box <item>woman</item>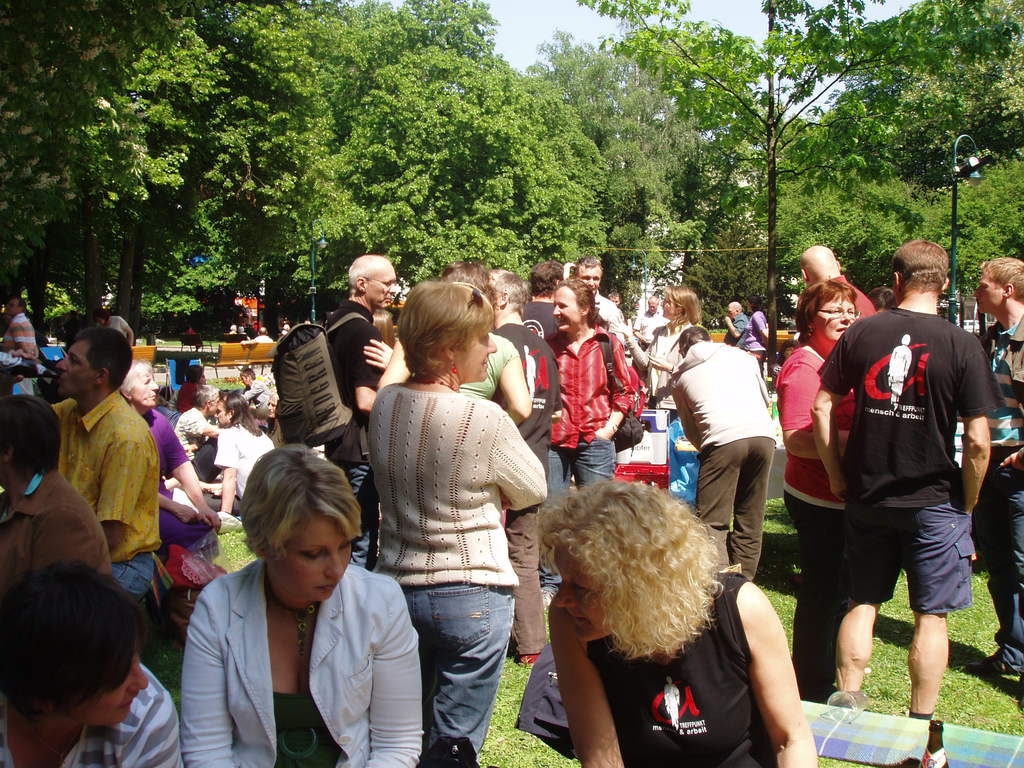
(532,474,826,767)
